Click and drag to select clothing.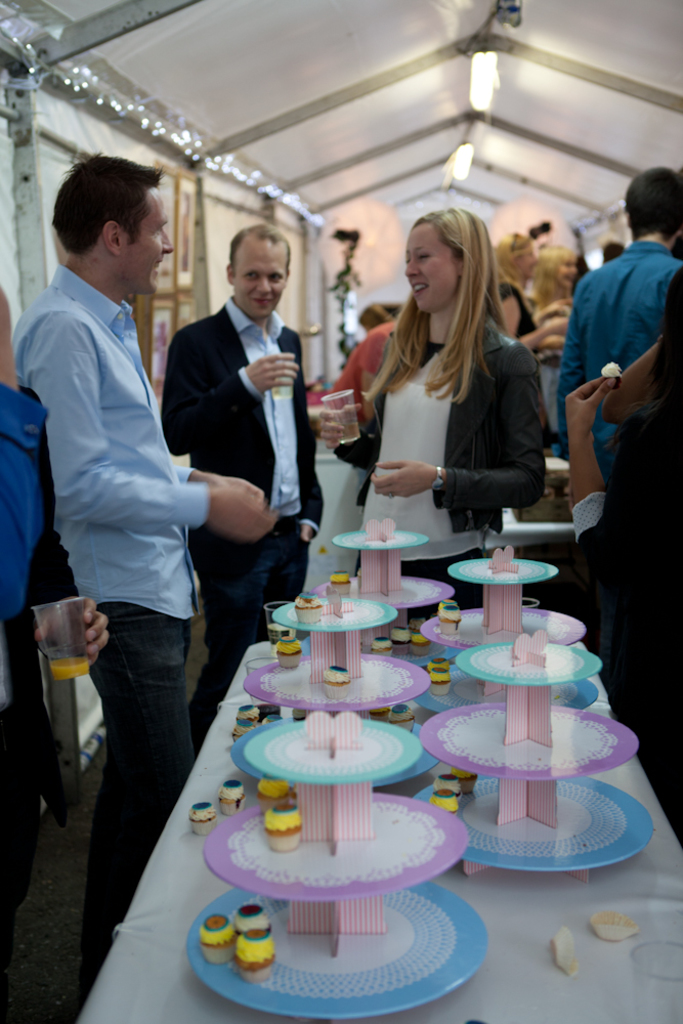
Selection: {"left": 337, "top": 310, "right": 543, "bottom": 614}.
